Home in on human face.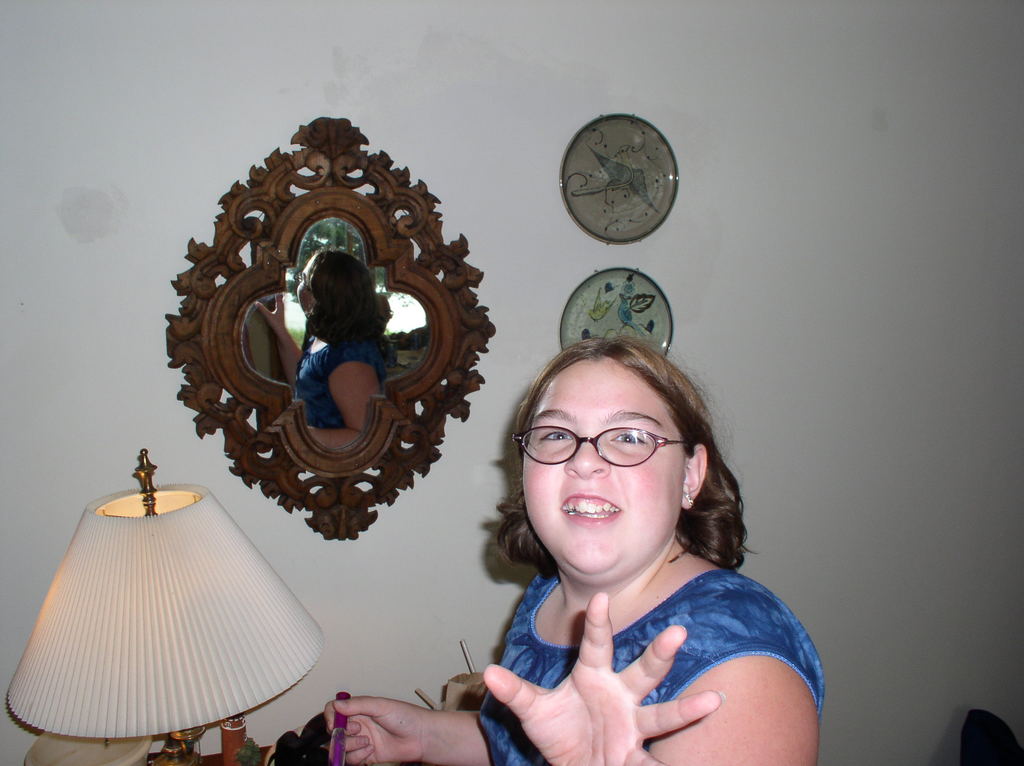
Homed in at bbox=[522, 355, 681, 582].
